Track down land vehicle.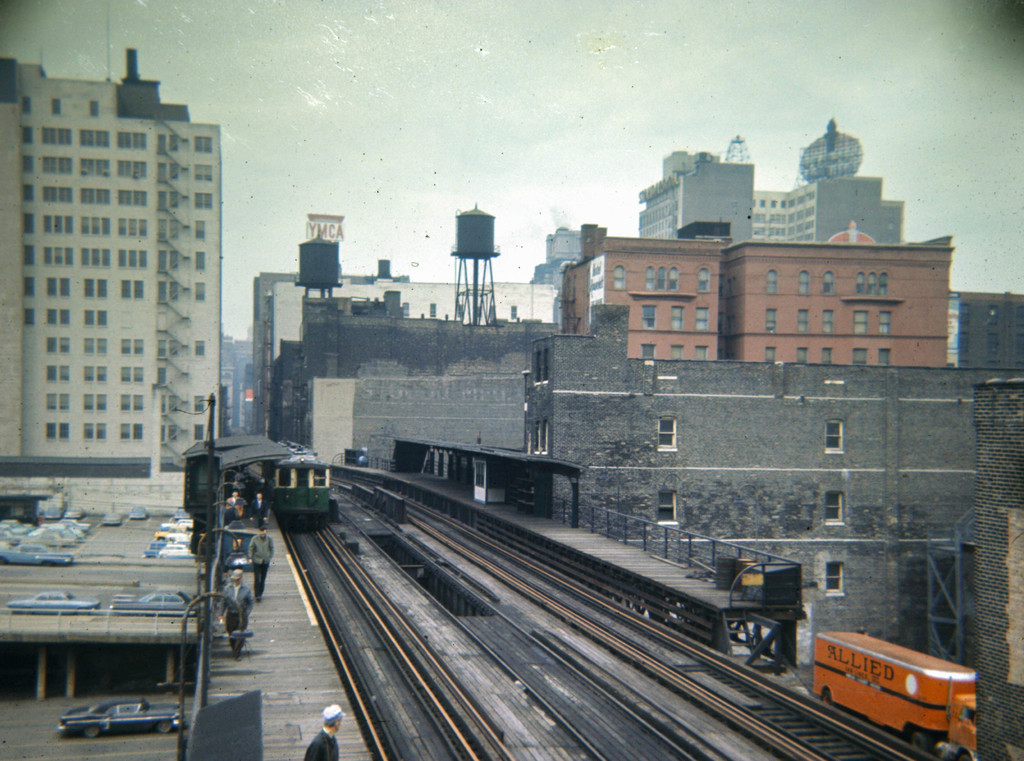
Tracked to bbox=(100, 512, 122, 525).
